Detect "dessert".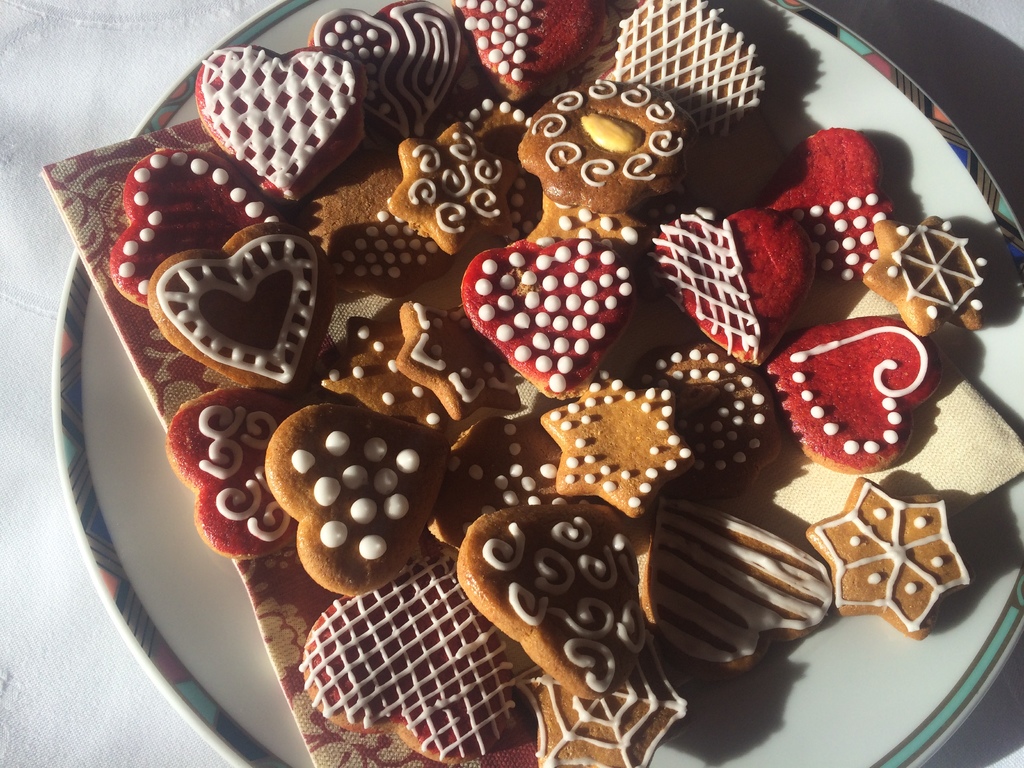
Detected at [left=461, top=236, right=632, bottom=378].
